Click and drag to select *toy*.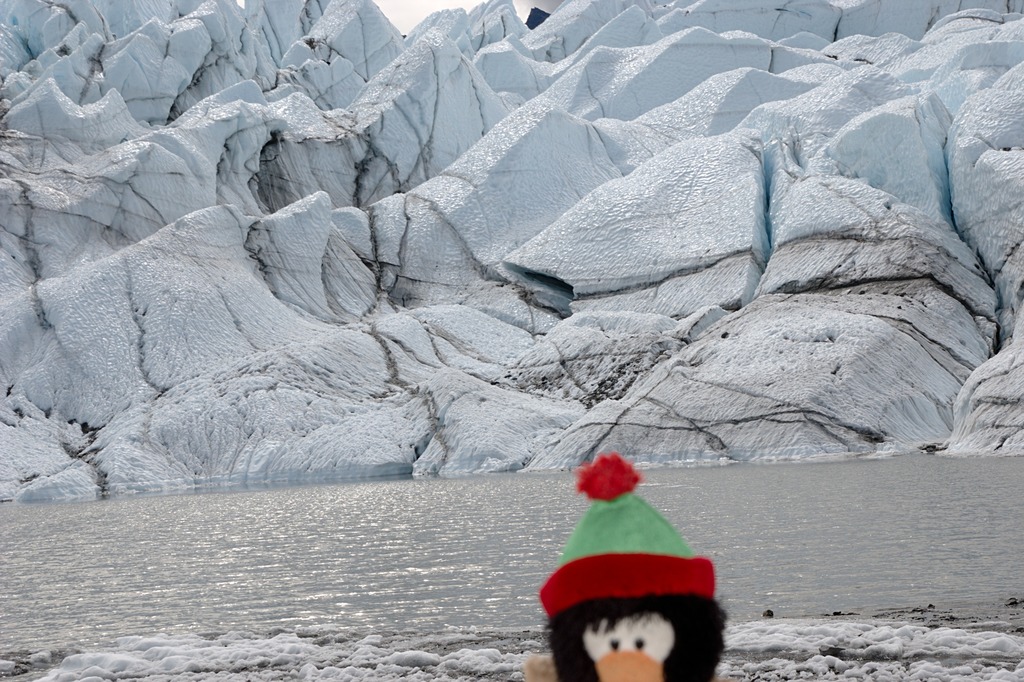
Selection: <bbox>517, 441, 739, 681</bbox>.
